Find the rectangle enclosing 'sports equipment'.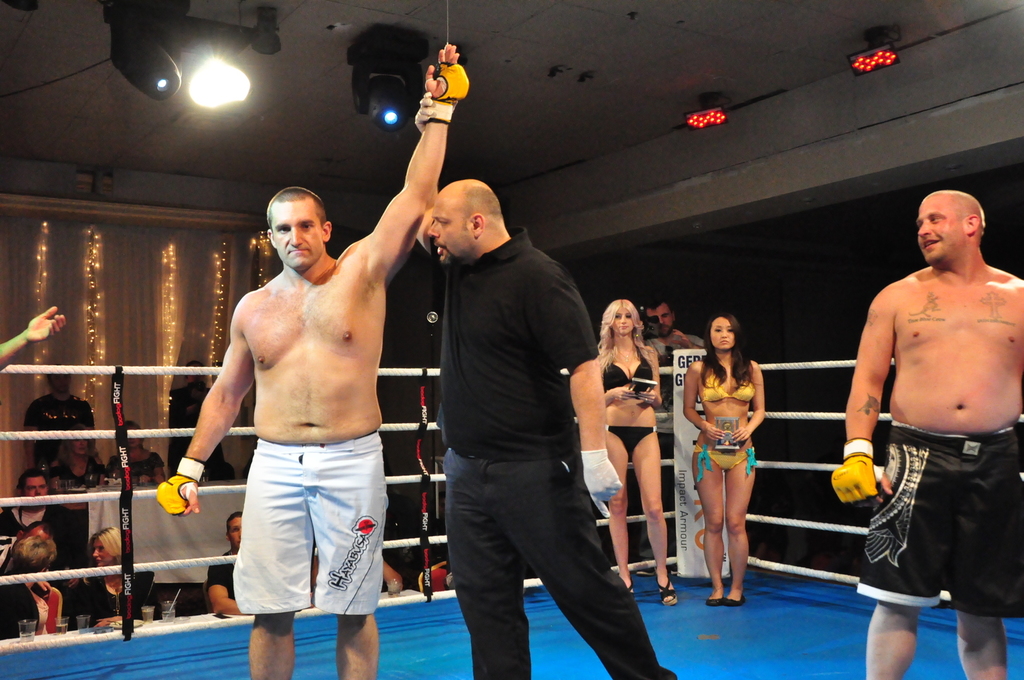
crop(157, 451, 205, 516).
